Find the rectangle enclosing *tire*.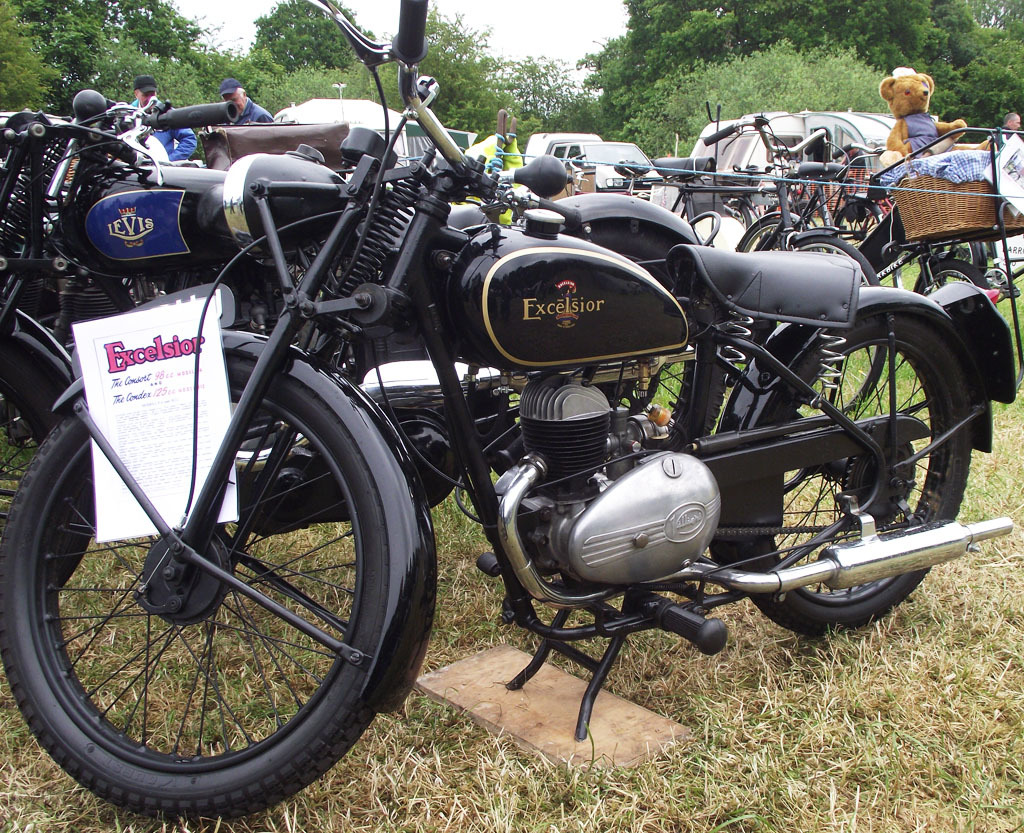
[732,214,814,252].
